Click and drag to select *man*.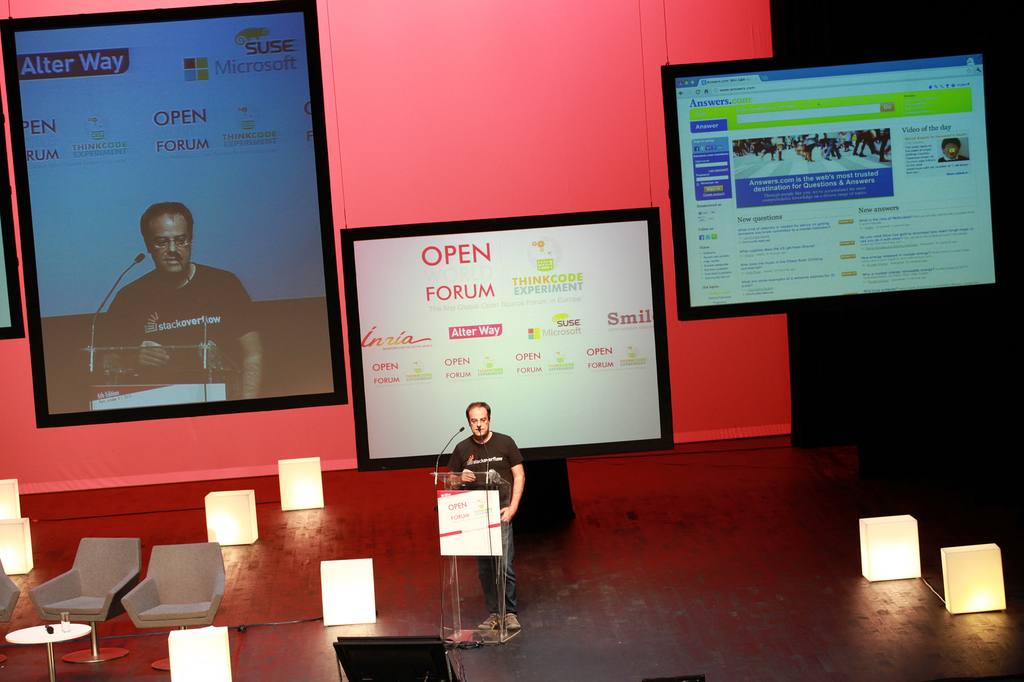
Selection: crop(84, 194, 241, 398).
